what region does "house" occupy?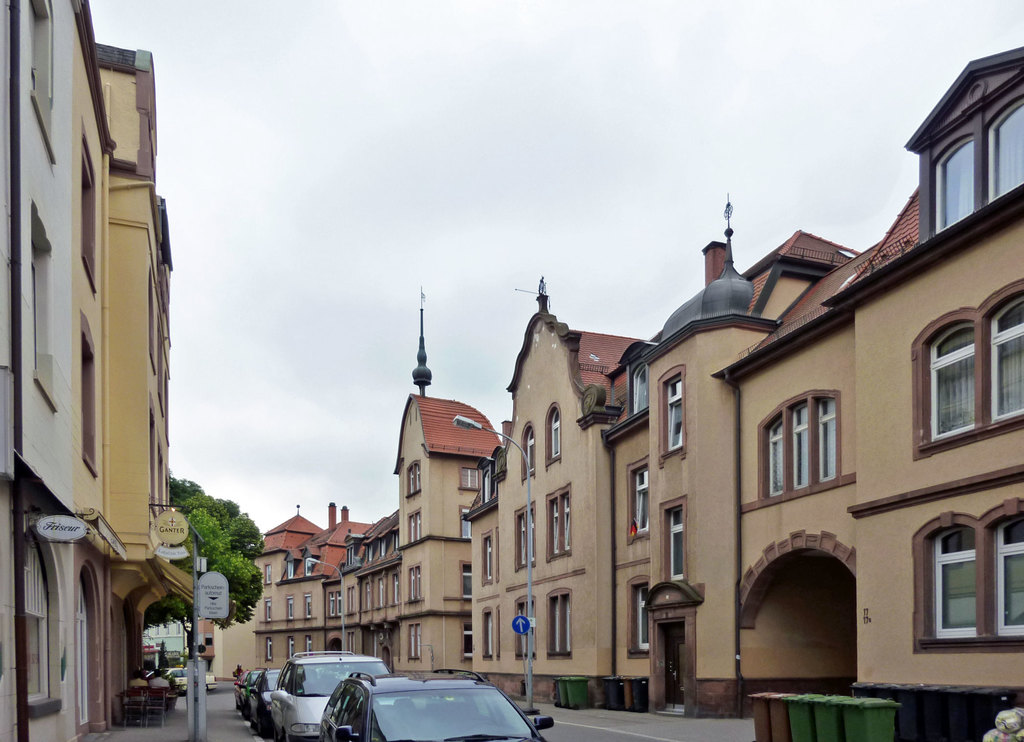
715,178,922,684.
